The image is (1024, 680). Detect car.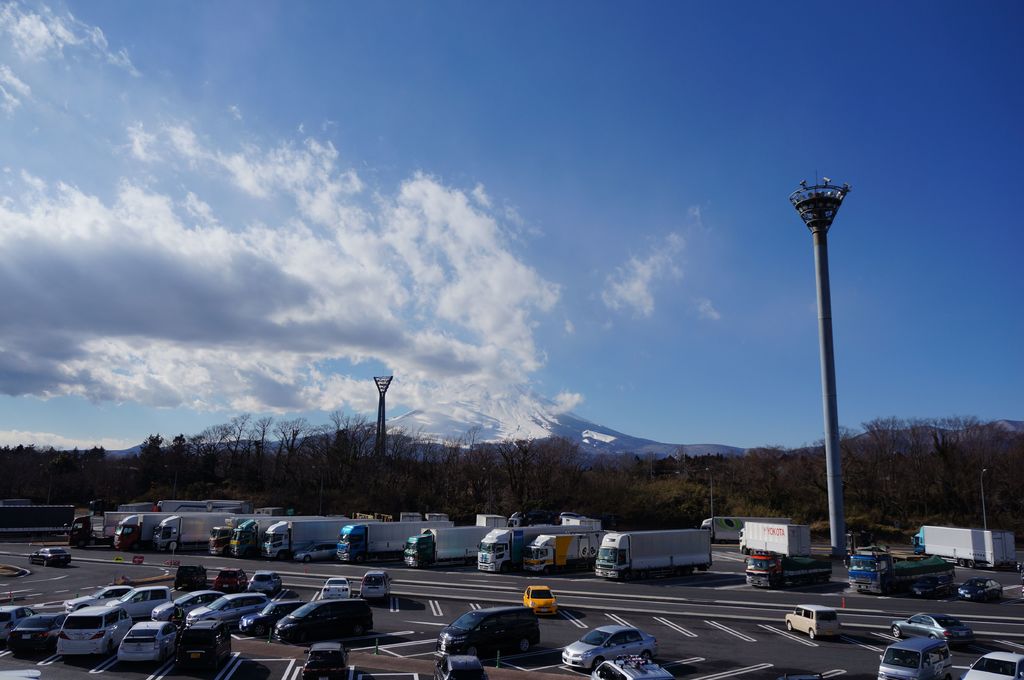
Detection: (301,641,352,679).
